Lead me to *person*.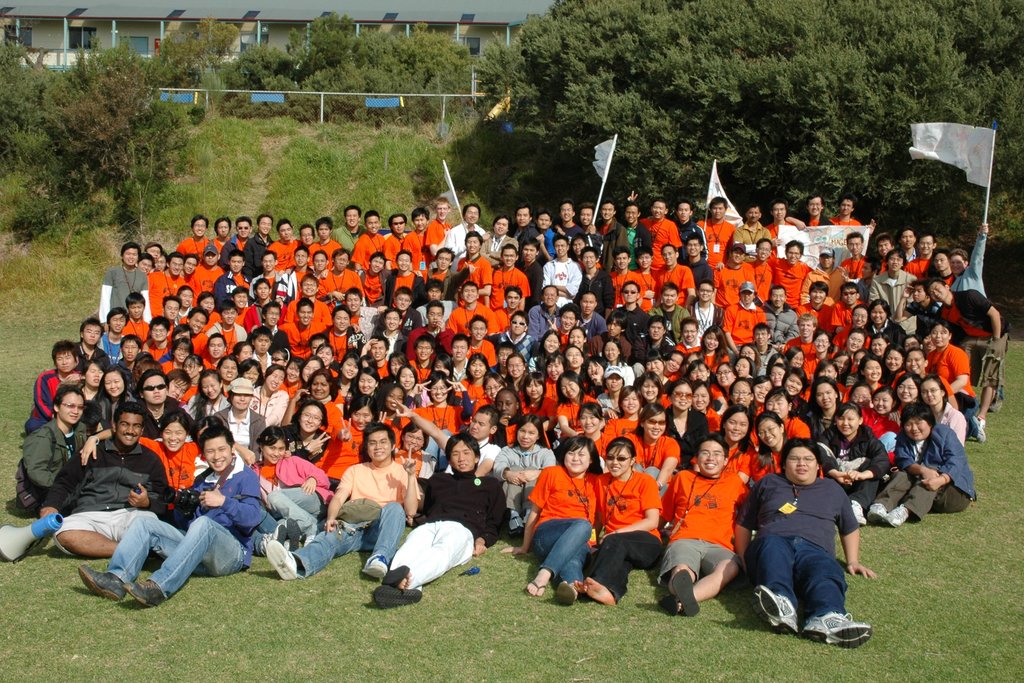
Lead to <box>99,435,246,600</box>.
